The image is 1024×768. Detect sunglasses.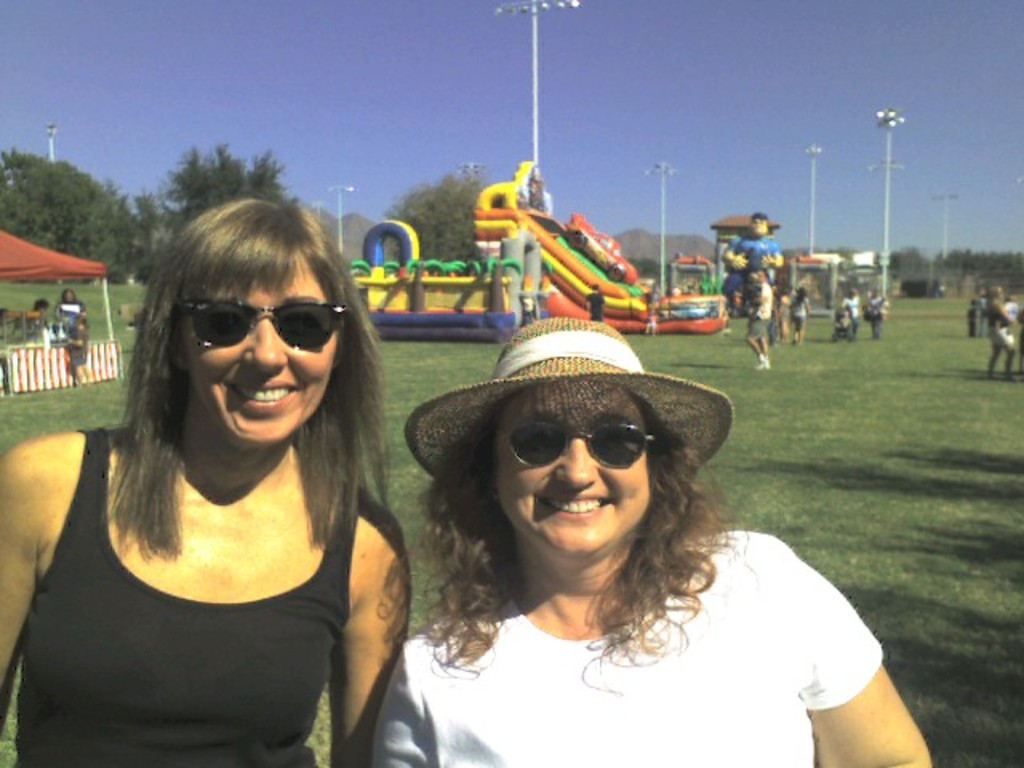
Detection: detection(491, 421, 658, 472).
